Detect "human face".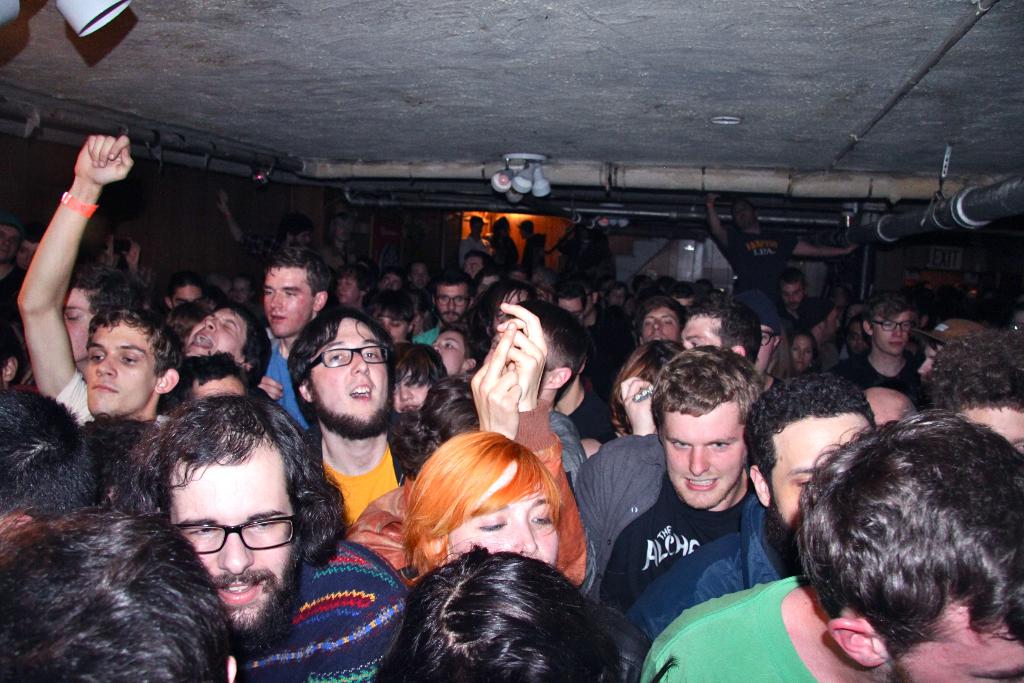
Detected at x1=333, y1=278, x2=357, y2=303.
